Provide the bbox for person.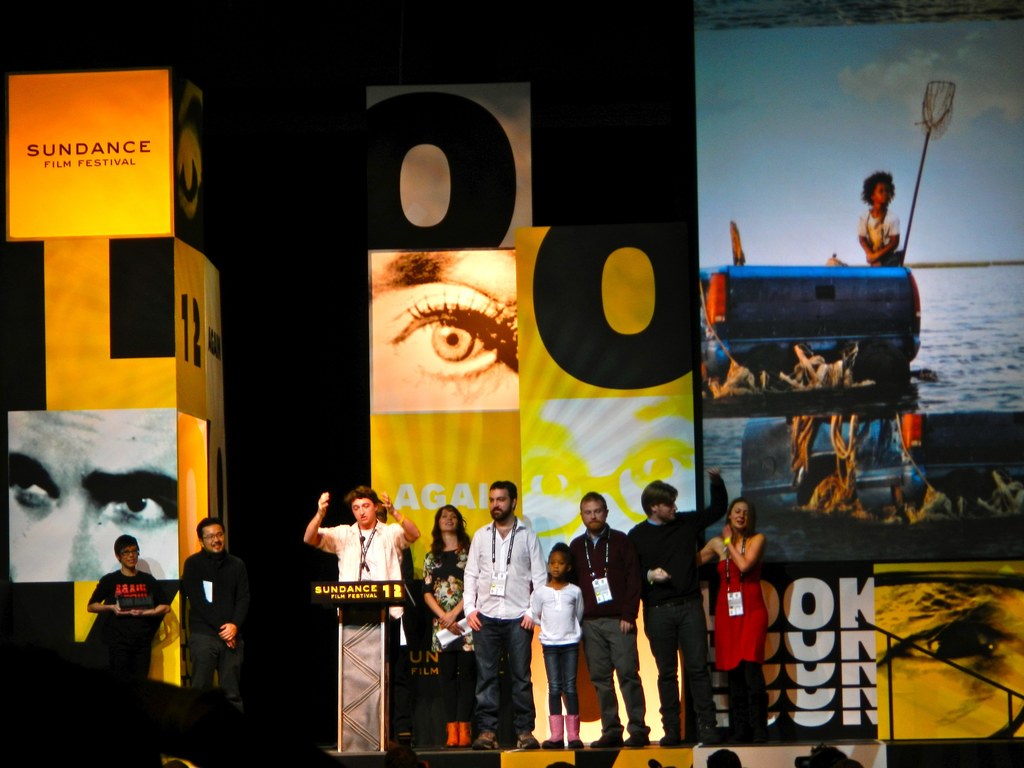
left=858, top=168, right=903, bottom=269.
